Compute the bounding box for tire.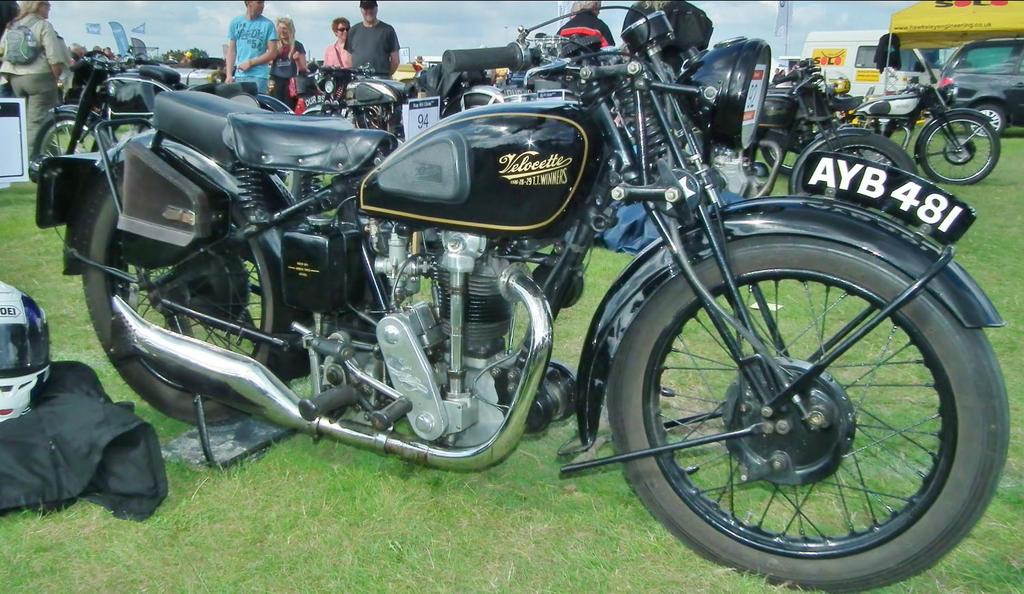
(left=27, top=113, right=122, bottom=182).
